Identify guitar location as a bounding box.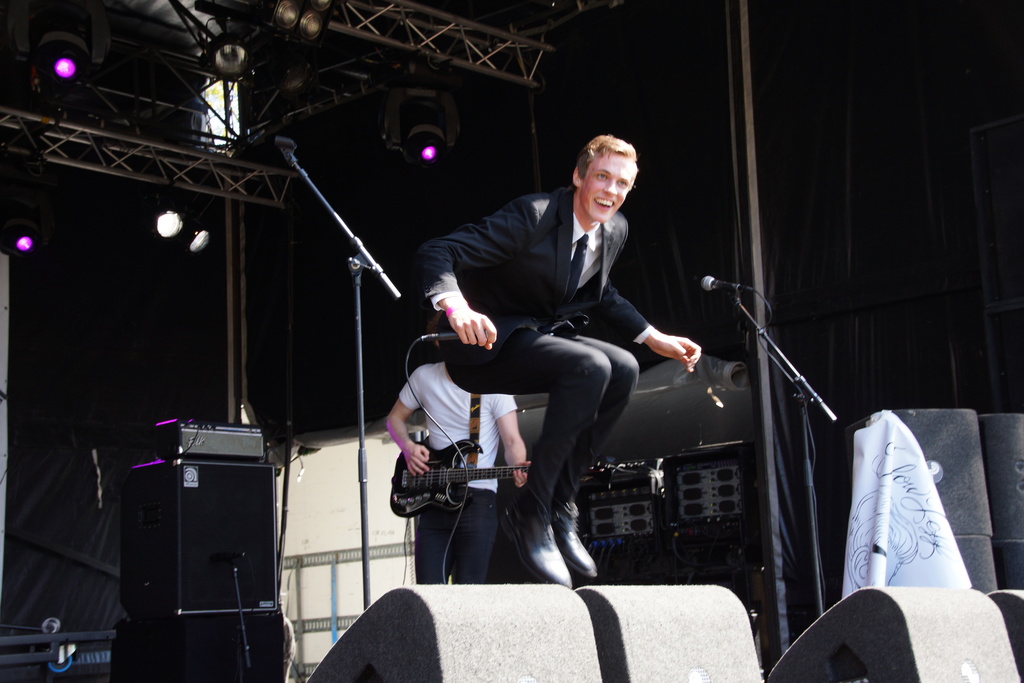
388/440/670/524.
